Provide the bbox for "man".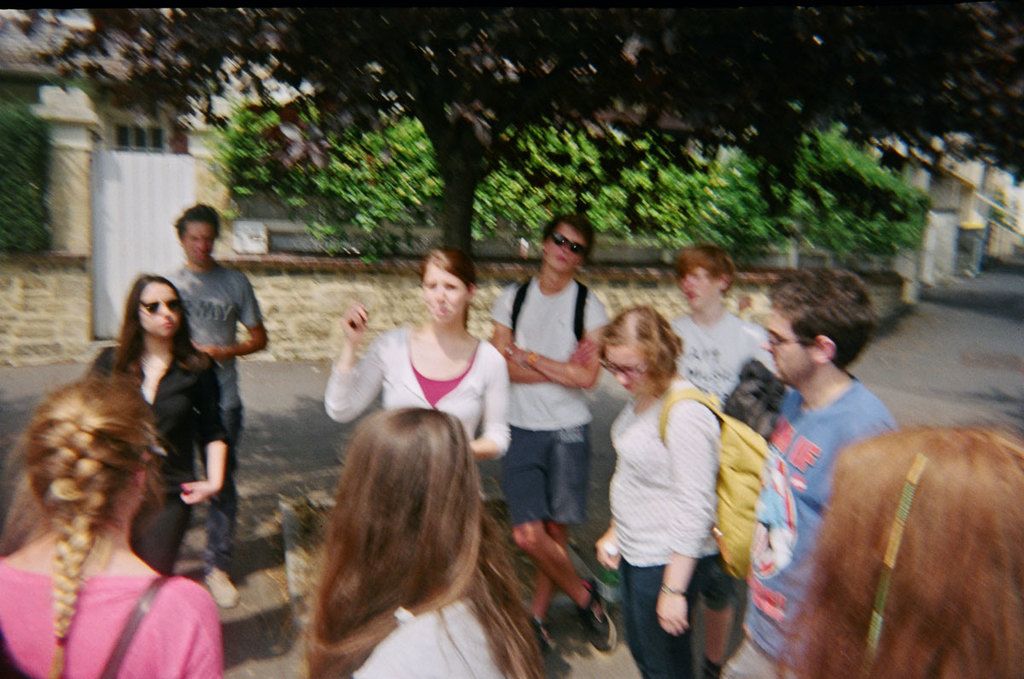
region(719, 258, 896, 678).
